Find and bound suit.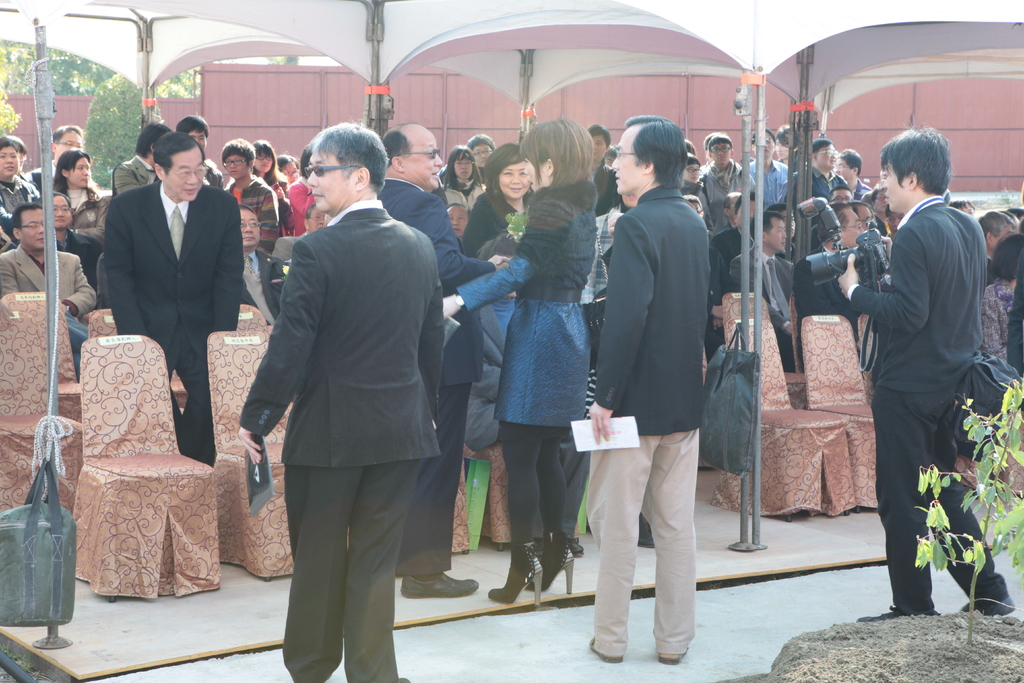
Bound: BBox(733, 249, 797, 328).
